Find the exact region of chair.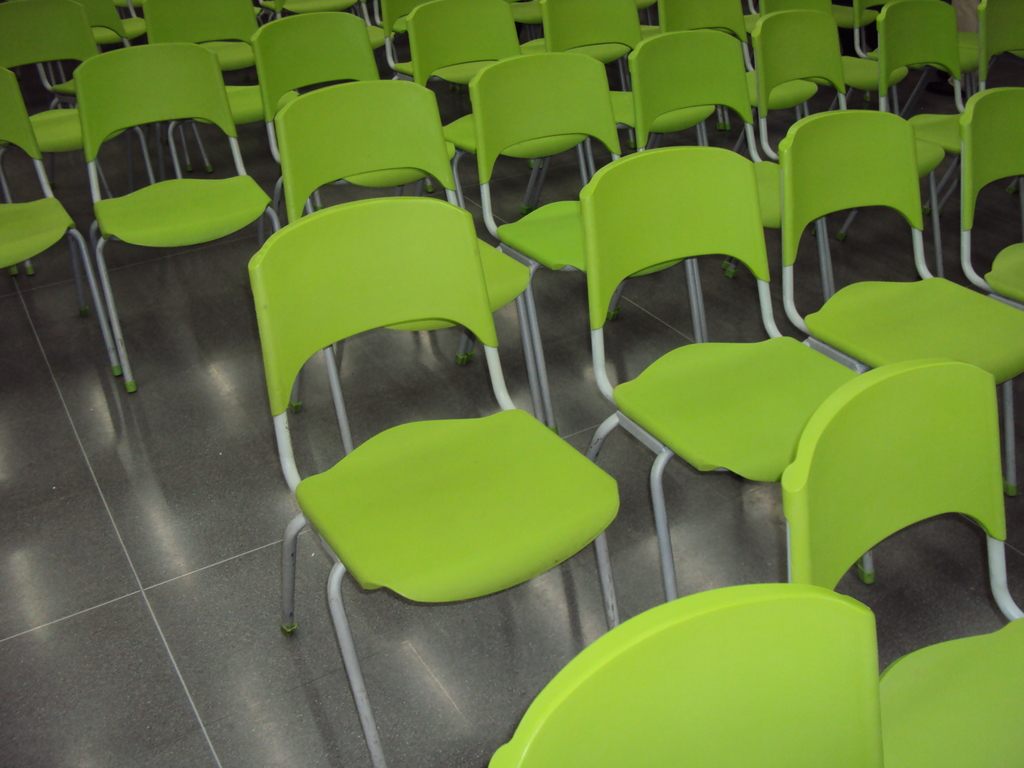
Exact region: box(531, 0, 725, 213).
